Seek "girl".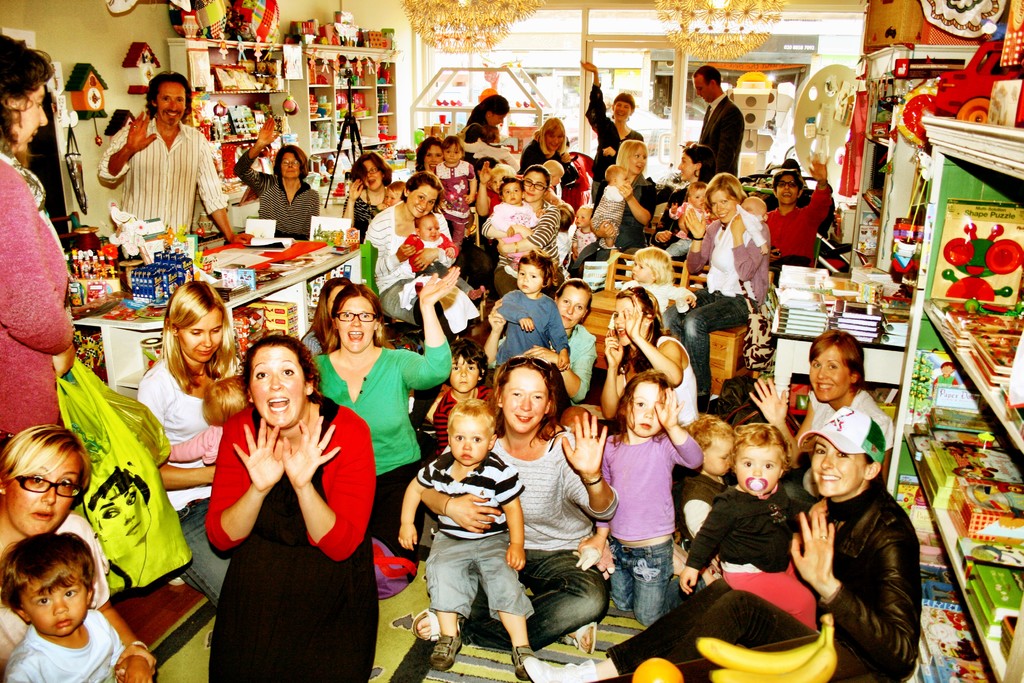
[left=680, top=424, right=817, bottom=631].
